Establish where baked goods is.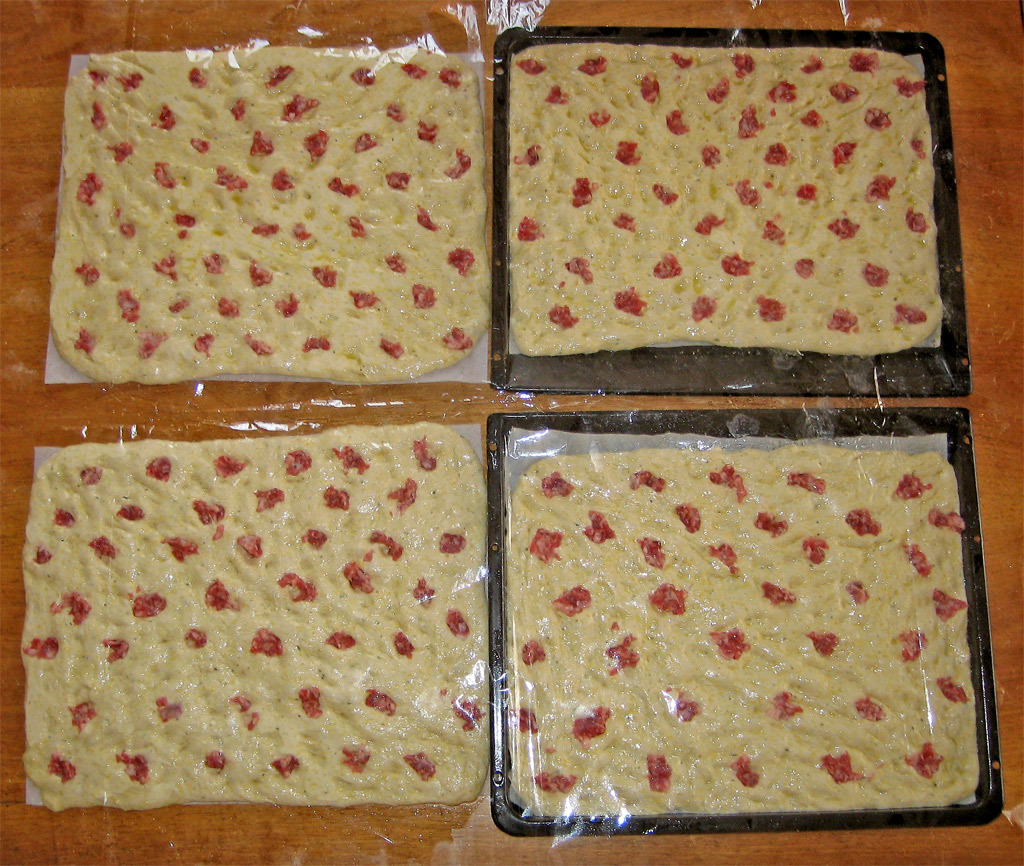
Established at bbox=(487, 414, 1007, 861).
